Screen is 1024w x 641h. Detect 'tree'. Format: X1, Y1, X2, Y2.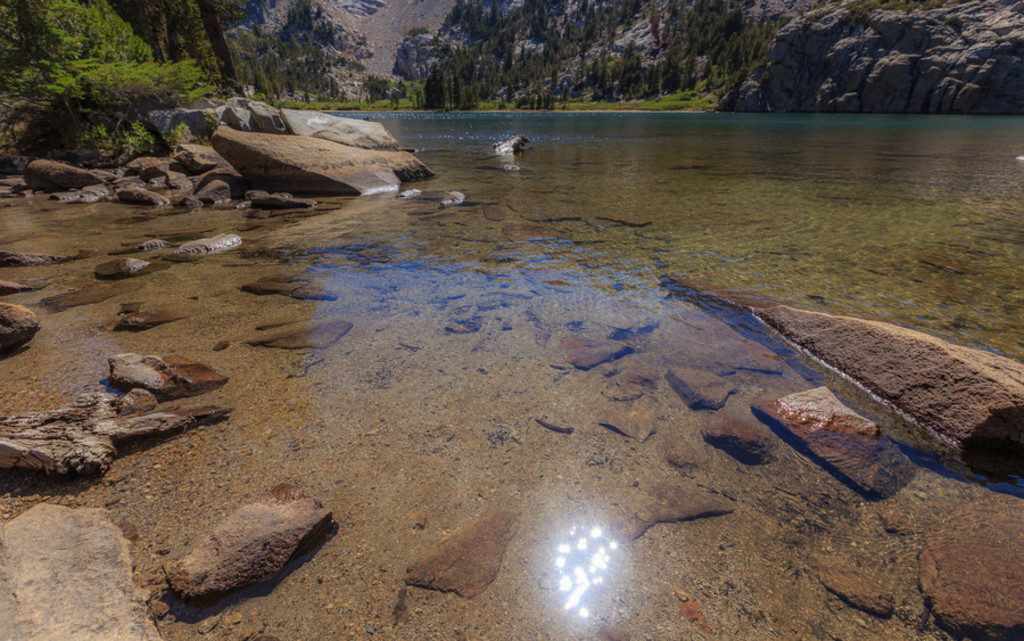
499, 42, 515, 76.
